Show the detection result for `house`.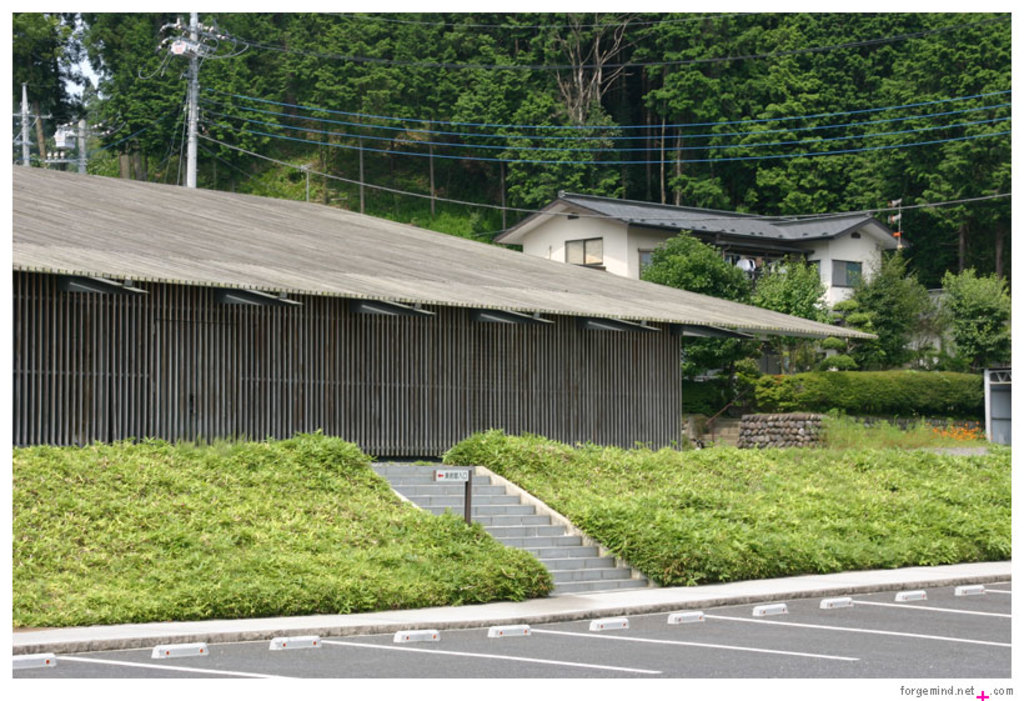
[490,186,904,314].
